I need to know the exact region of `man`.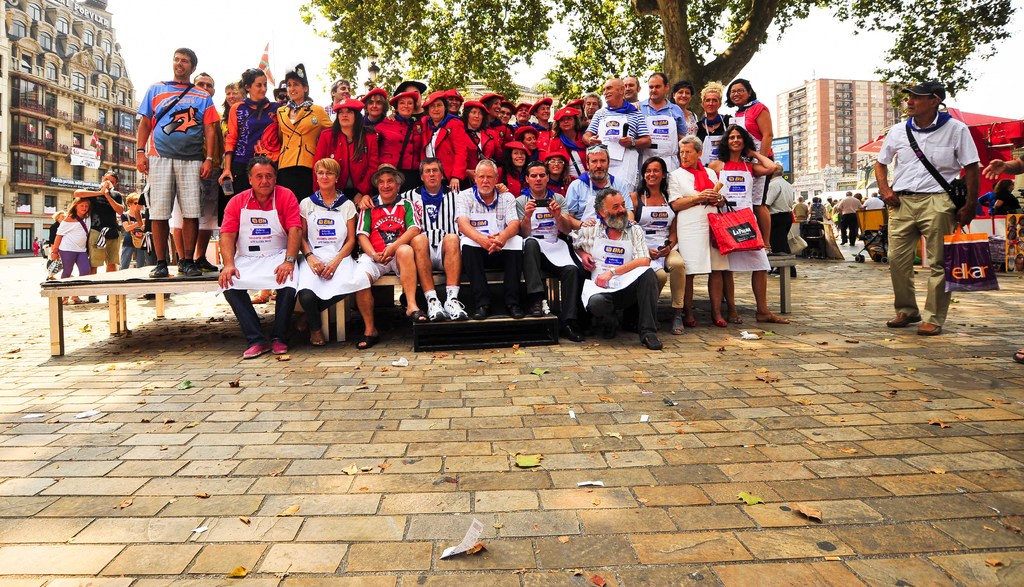
Region: left=454, top=155, right=529, bottom=319.
